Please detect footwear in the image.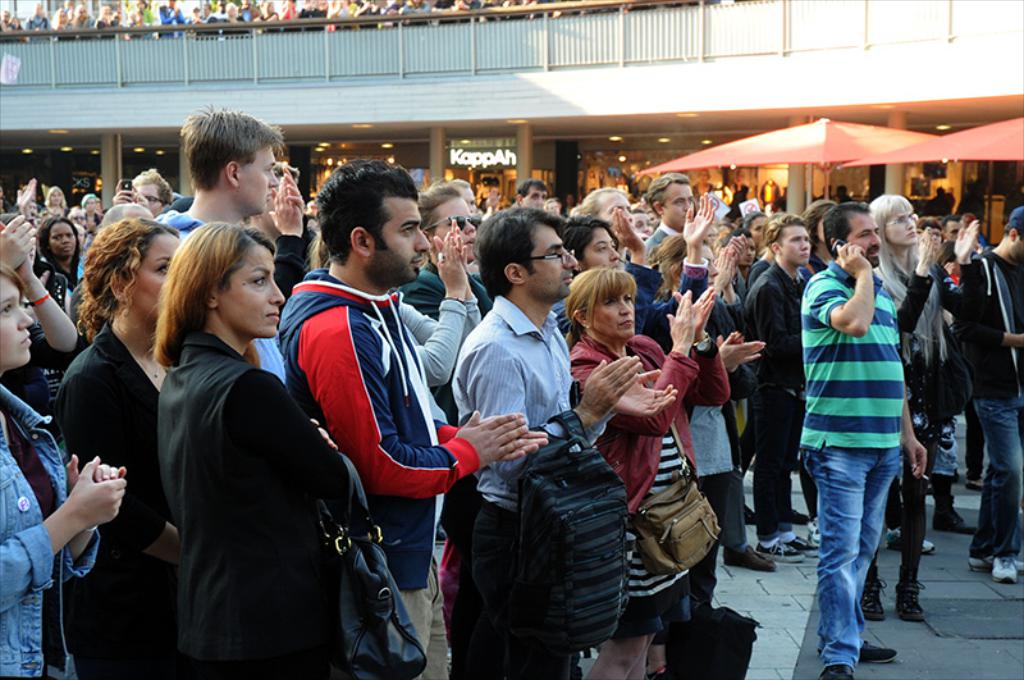
717:544:782:571.
